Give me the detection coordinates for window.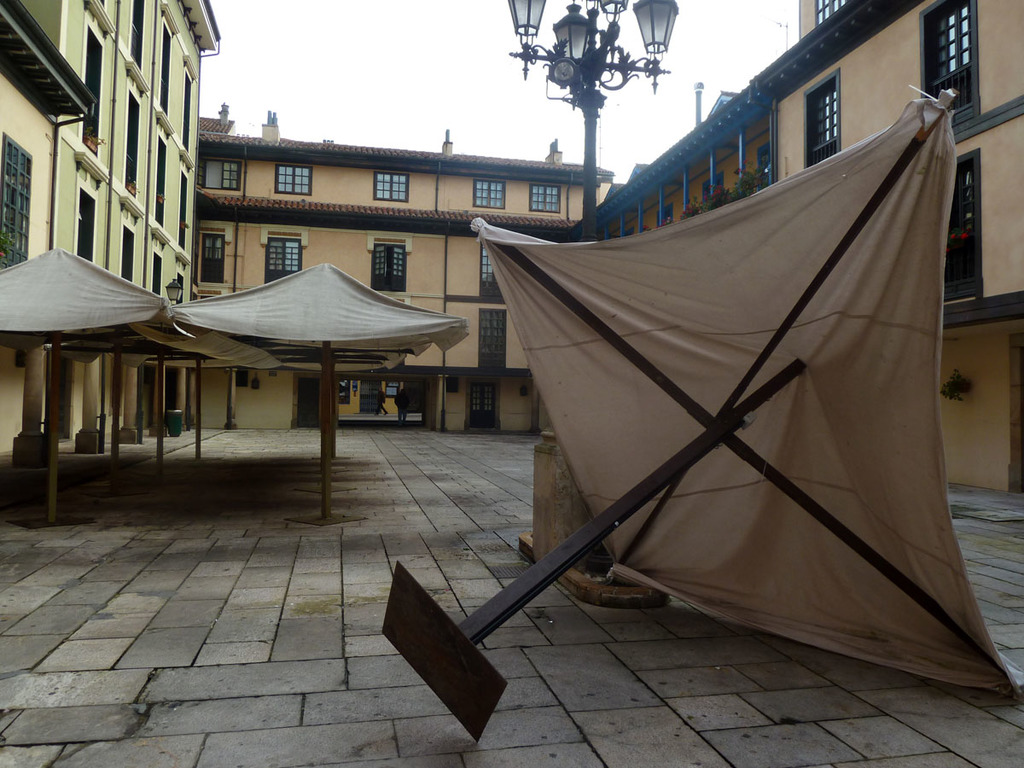
box=[369, 239, 410, 295].
